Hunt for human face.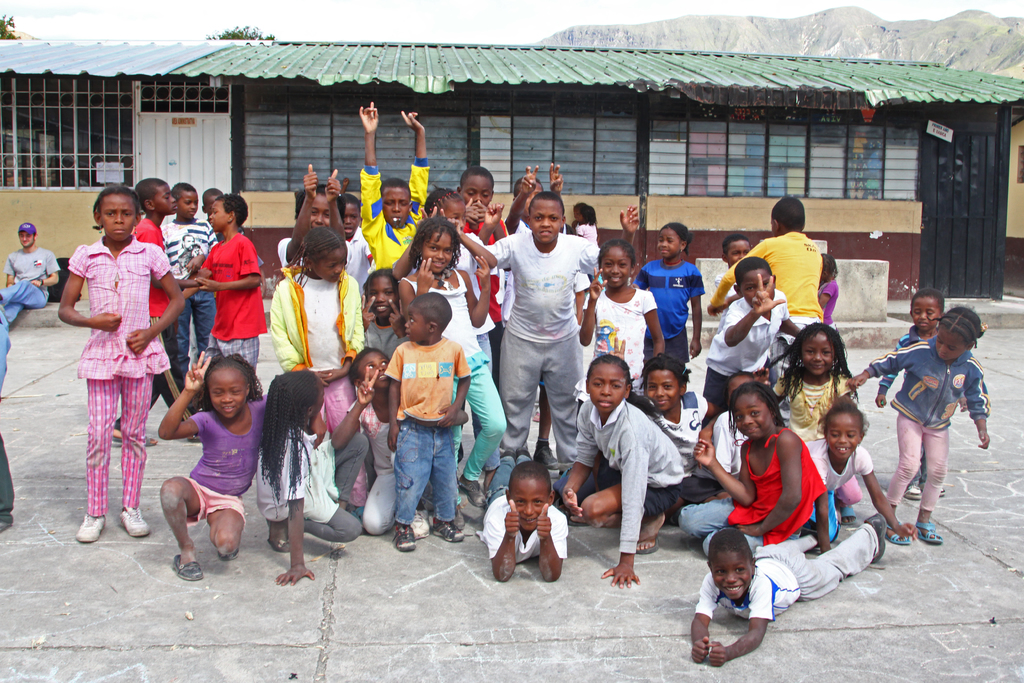
Hunted down at {"x1": 740, "y1": 268, "x2": 776, "y2": 305}.
